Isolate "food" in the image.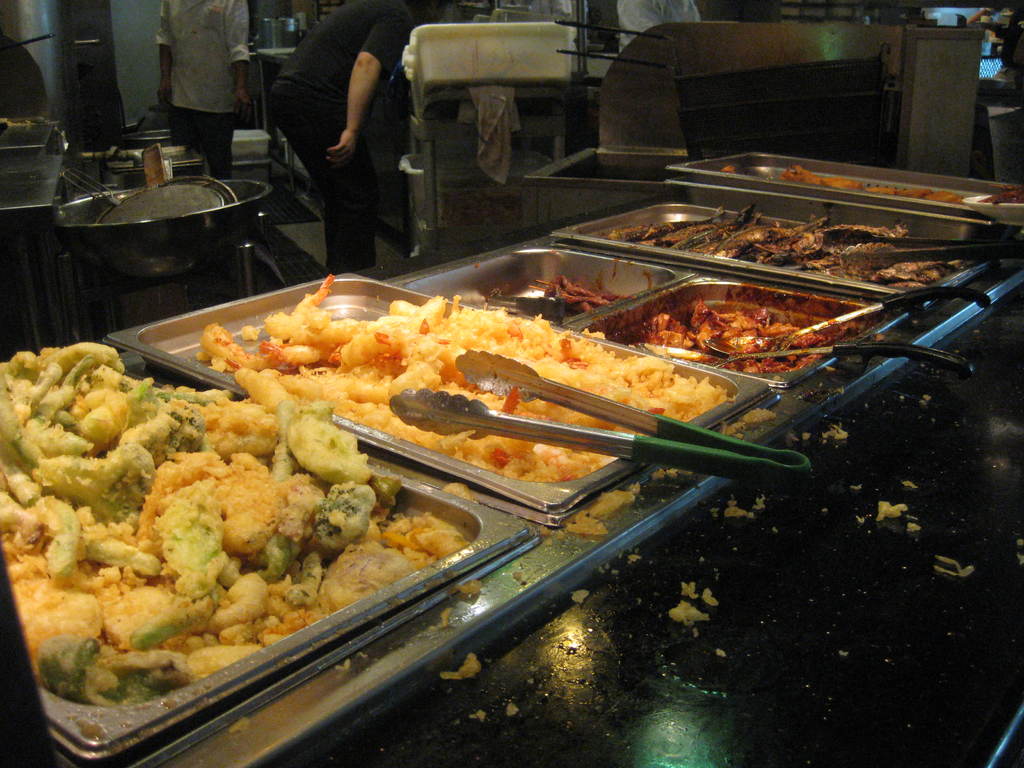
Isolated region: <box>666,601,708,627</box>.
